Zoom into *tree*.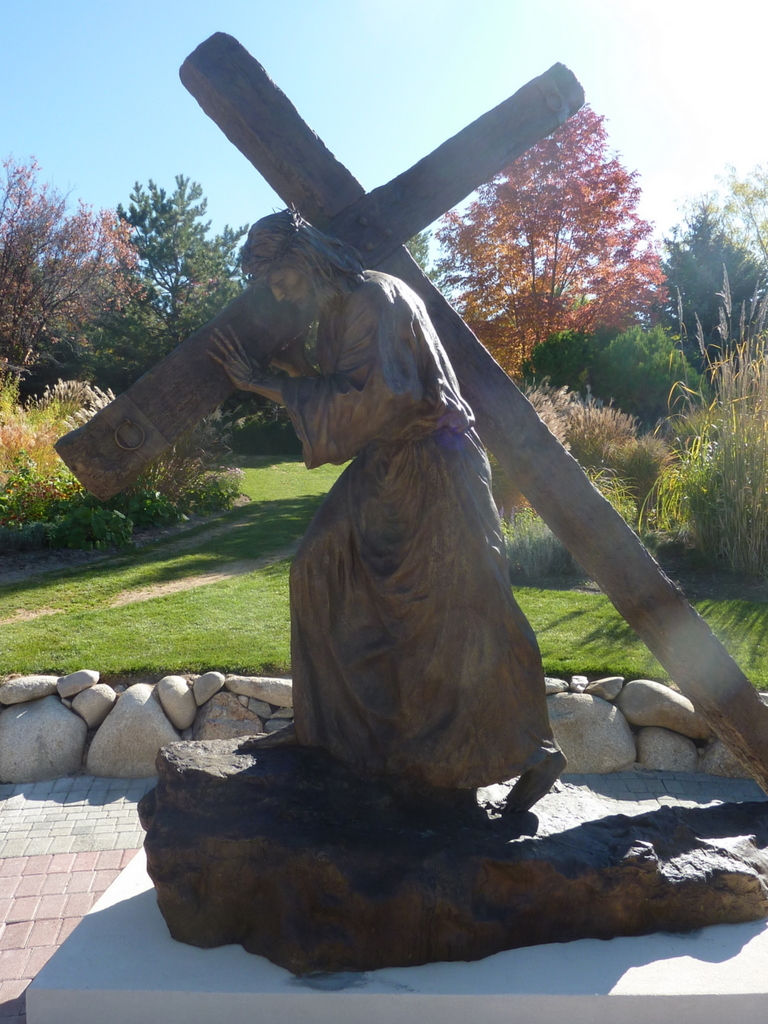
Zoom target: box=[634, 189, 767, 385].
